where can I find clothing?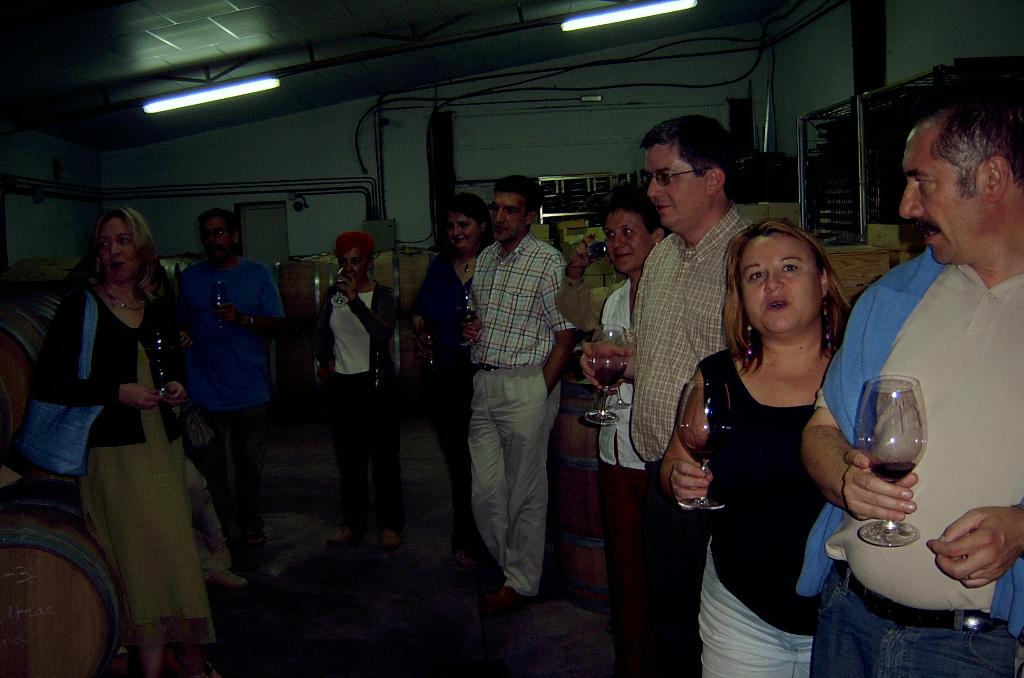
You can find it at box=[408, 250, 474, 517].
